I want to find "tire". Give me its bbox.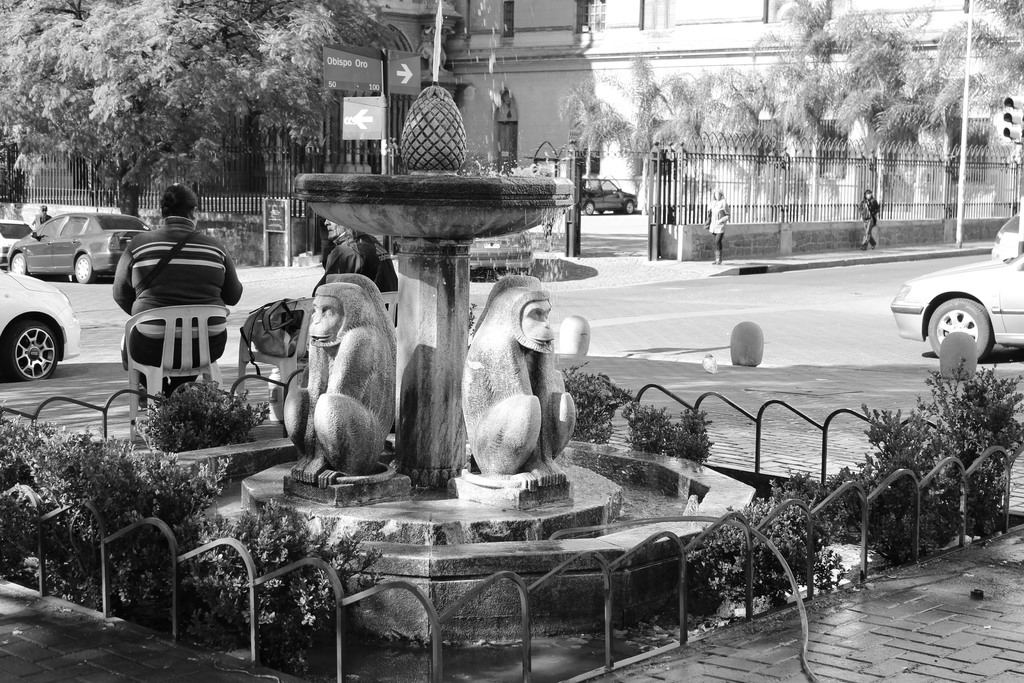
locate(928, 300, 995, 360).
